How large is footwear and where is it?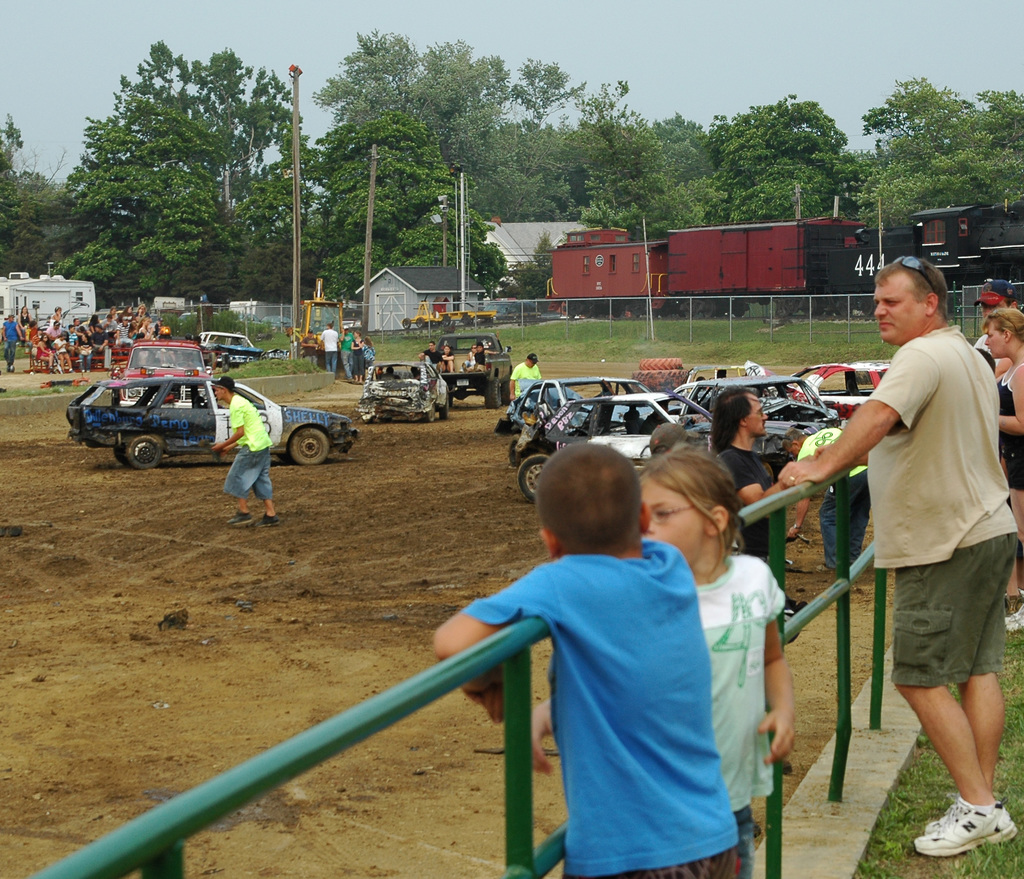
Bounding box: BBox(919, 775, 1011, 866).
